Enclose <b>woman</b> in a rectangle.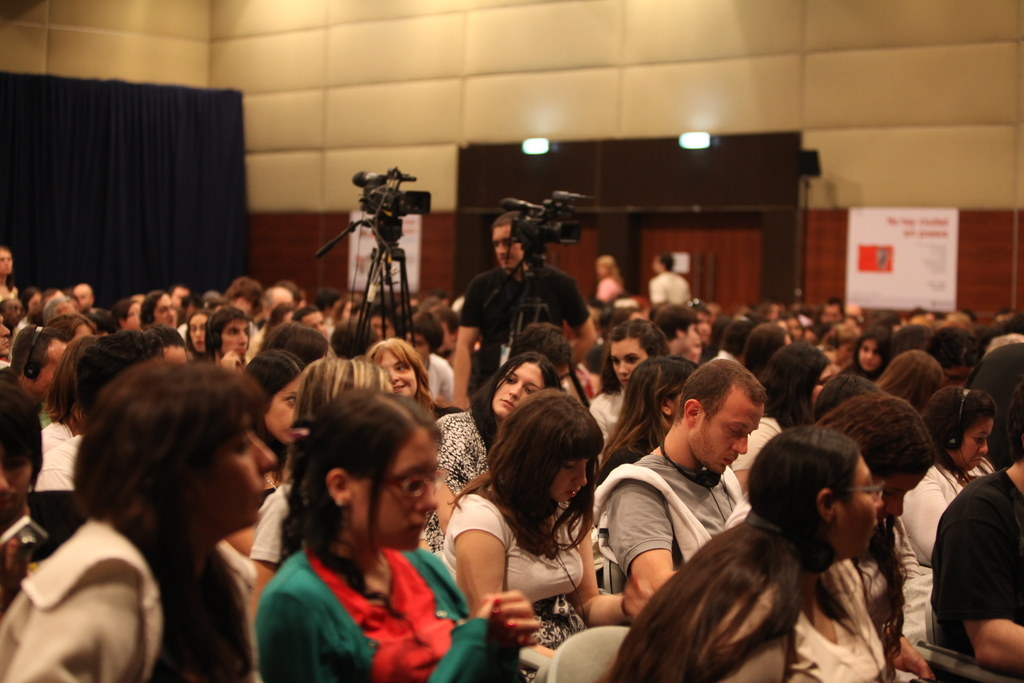
604,428,888,682.
